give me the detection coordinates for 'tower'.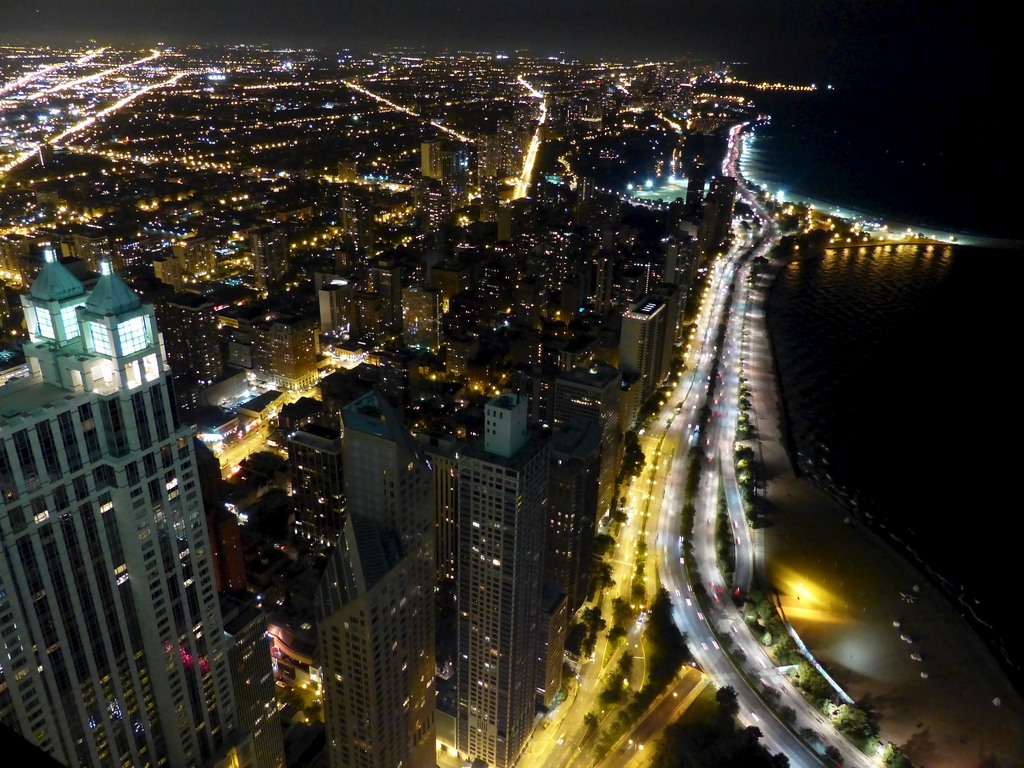
BBox(331, 383, 429, 575).
